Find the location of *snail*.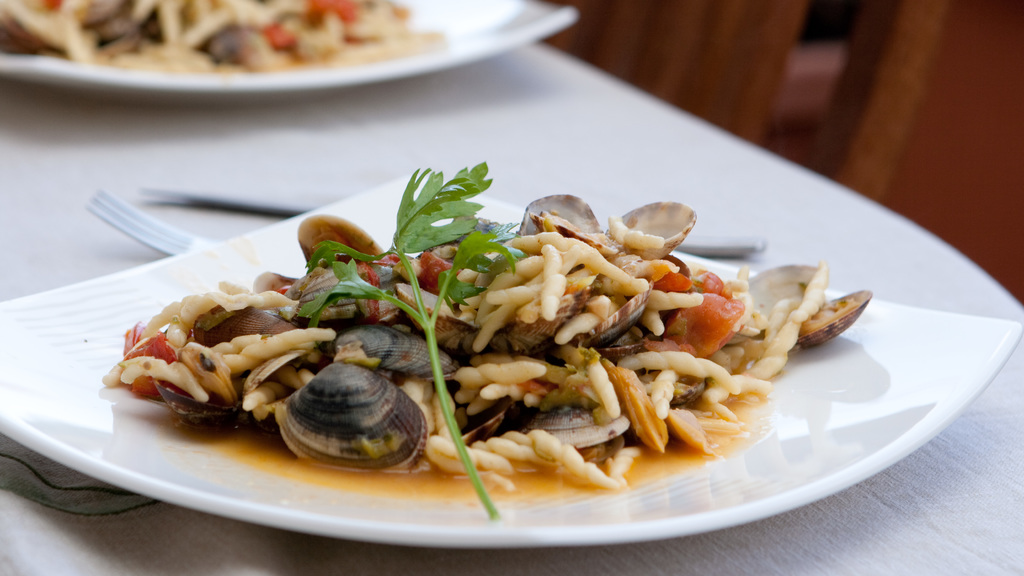
Location: pyautogui.locateOnScreen(601, 197, 698, 272).
